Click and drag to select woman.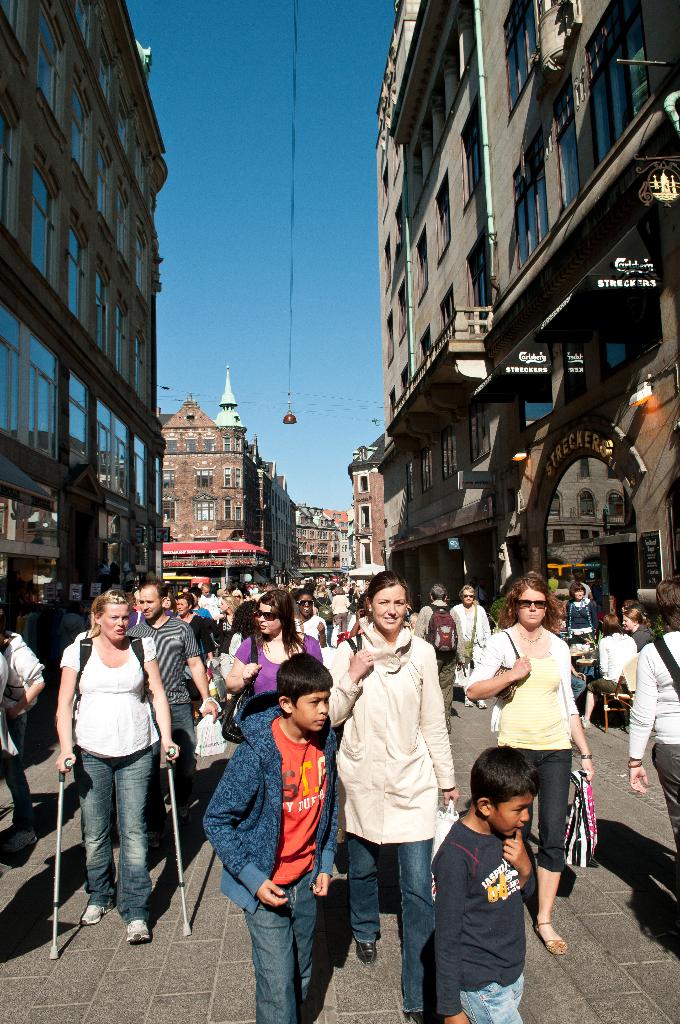
Selection: <box>451,584,492,712</box>.
